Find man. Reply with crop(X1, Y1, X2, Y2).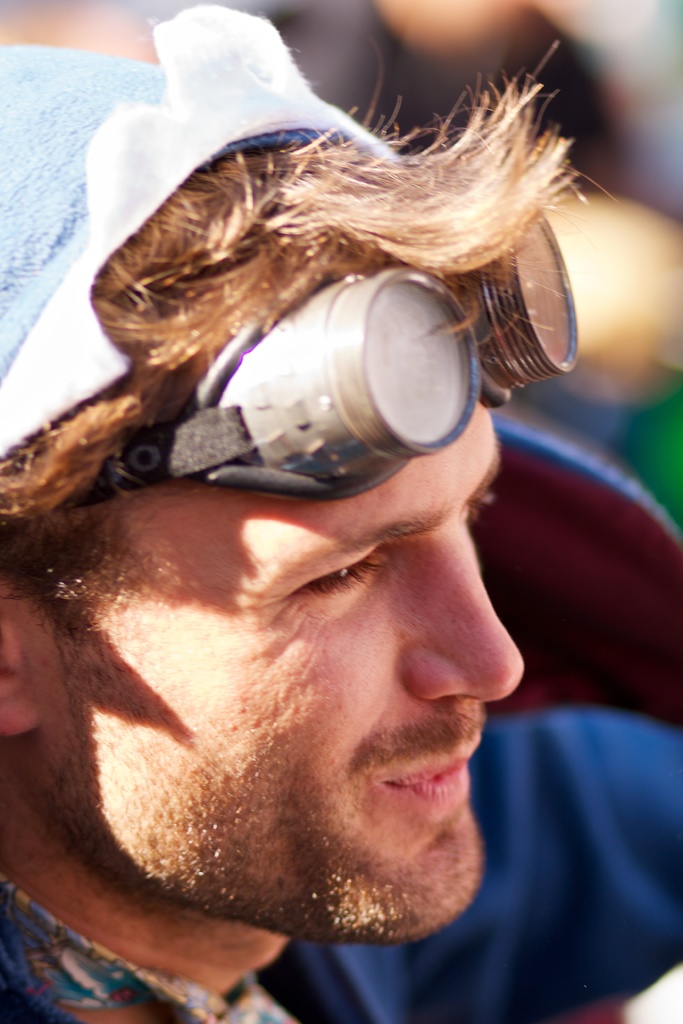
crop(0, 0, 649, 1023).
